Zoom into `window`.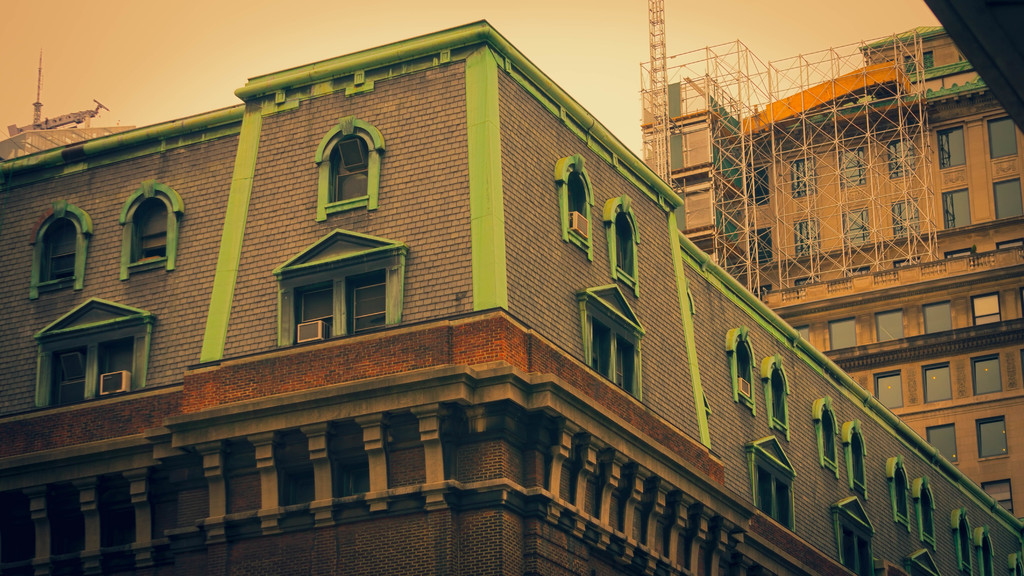
Zoom target: rect(950, 508, 971, 575).
